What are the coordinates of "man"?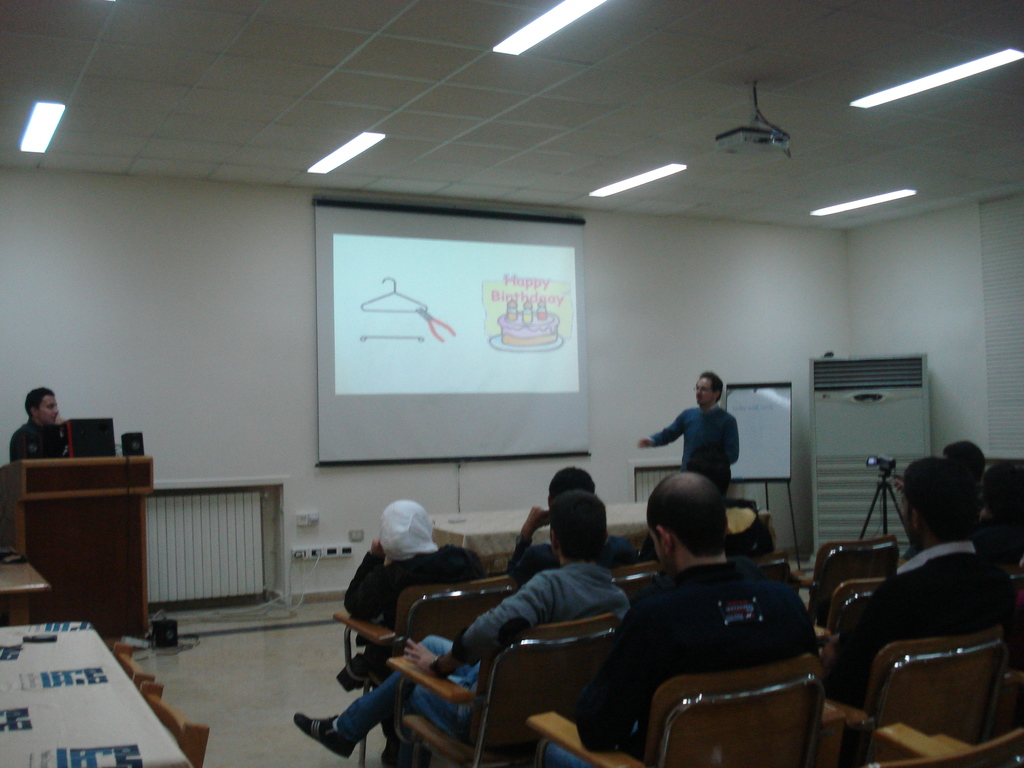
locate(836, 454, 1020, 763).
